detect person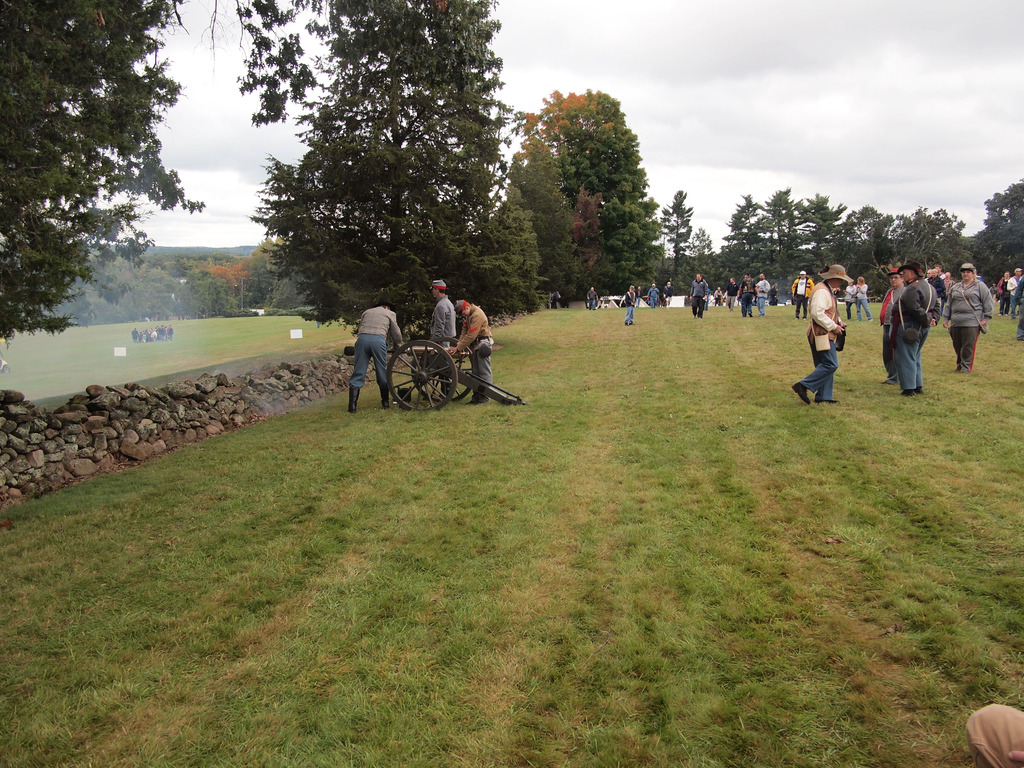
(888, 259, 931, 396)
